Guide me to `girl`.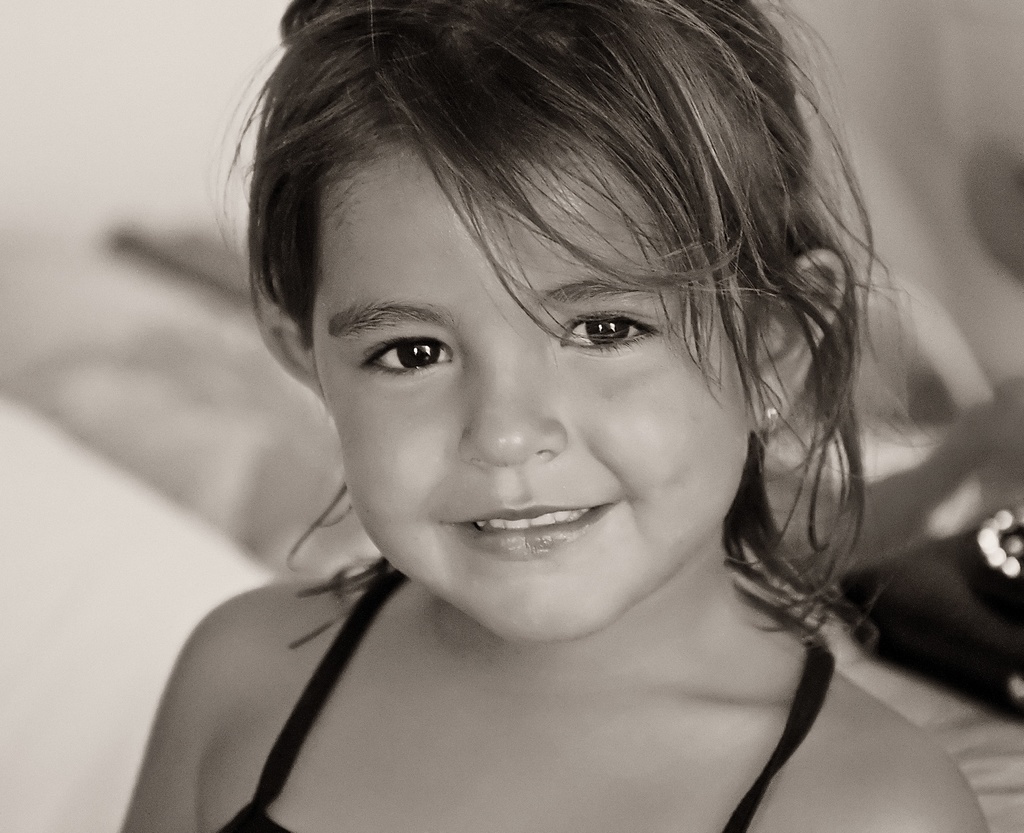
Guidance: region(114, 0, 989, 832).
